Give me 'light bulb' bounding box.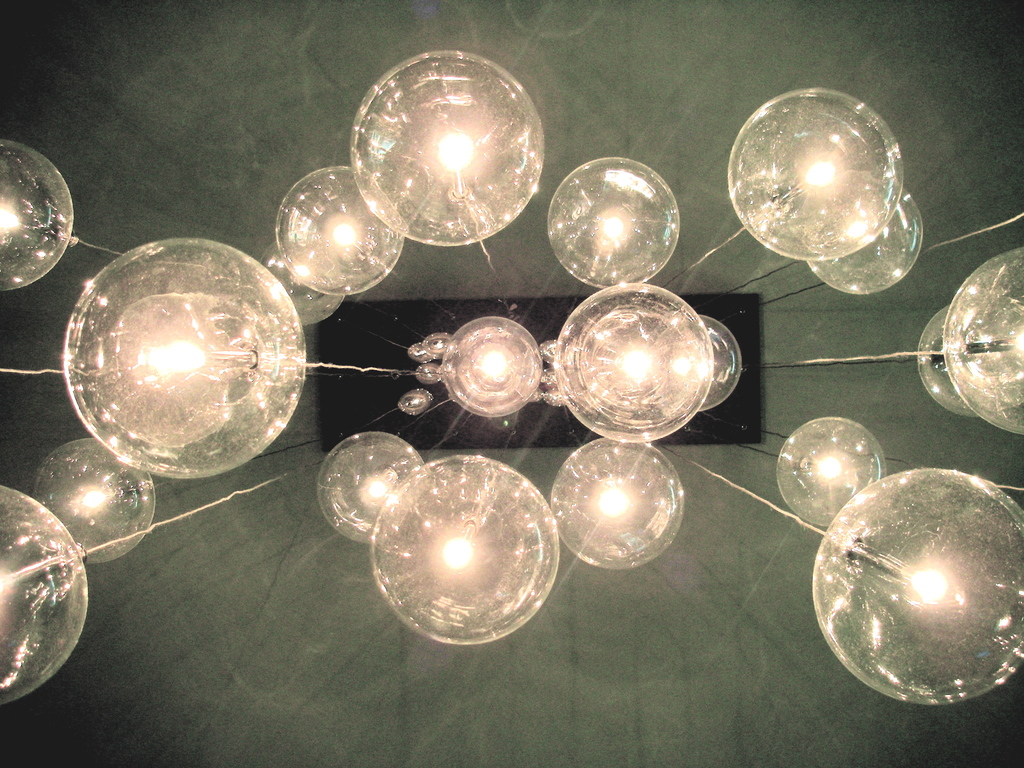
[940, 246, 1023, 436].
